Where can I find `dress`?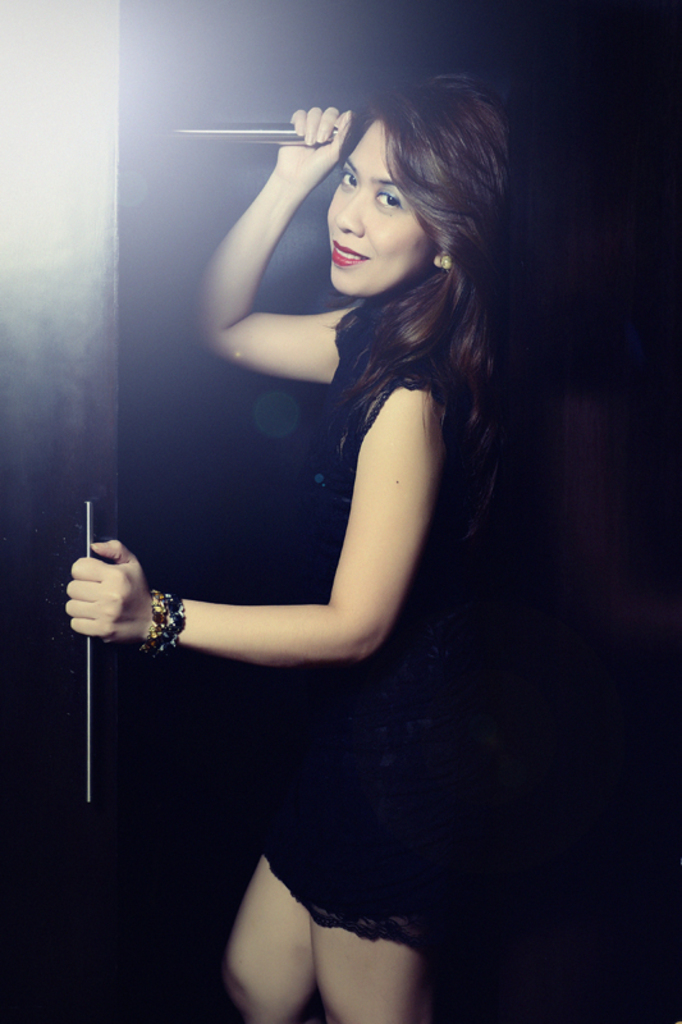
You can find it at pyautogui.locateOnScreen(242, 273, 475, 960).
